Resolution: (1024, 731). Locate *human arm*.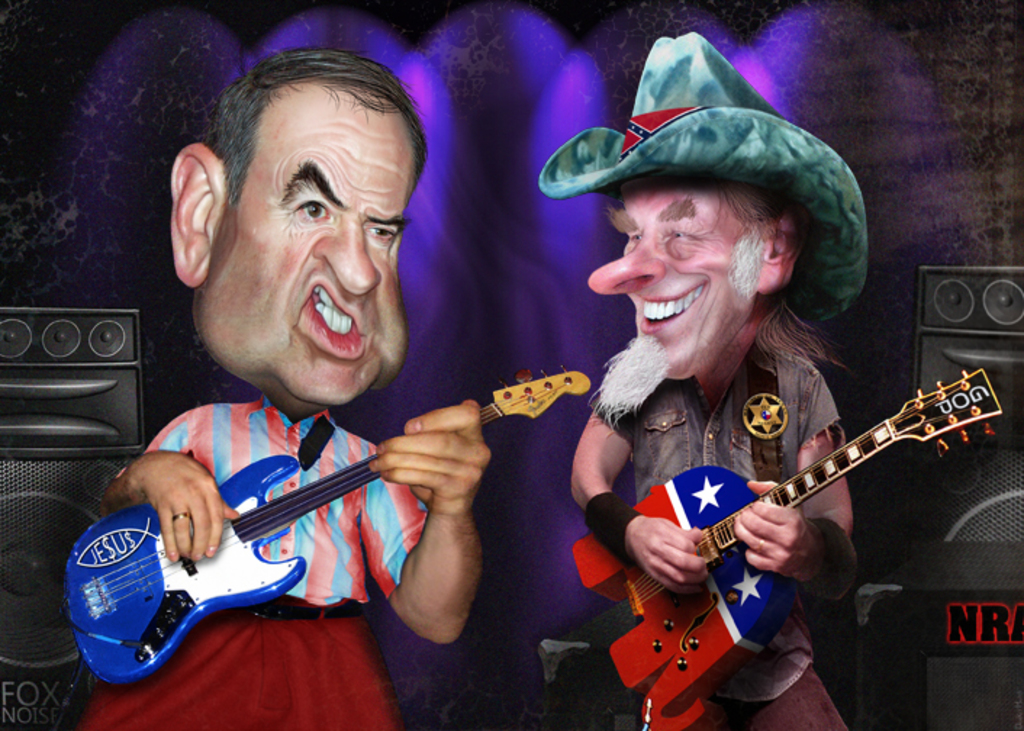
[734, 366, 859, 608].
